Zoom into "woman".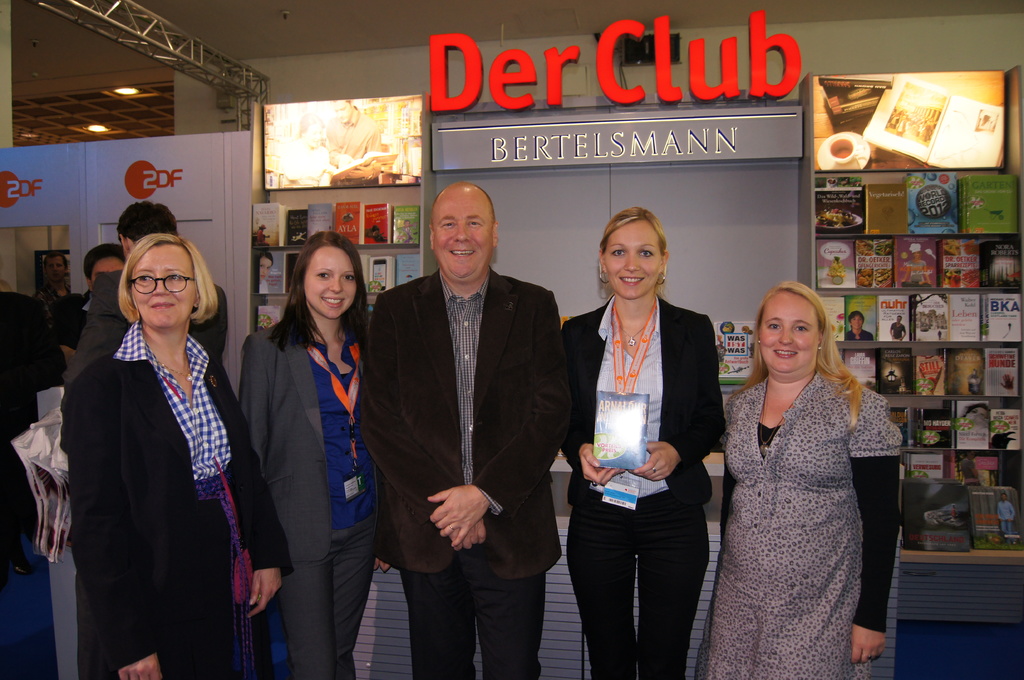
Zoom target: {"x1": 704, "y1": 276, "x2": 909, "y2": 679}.
